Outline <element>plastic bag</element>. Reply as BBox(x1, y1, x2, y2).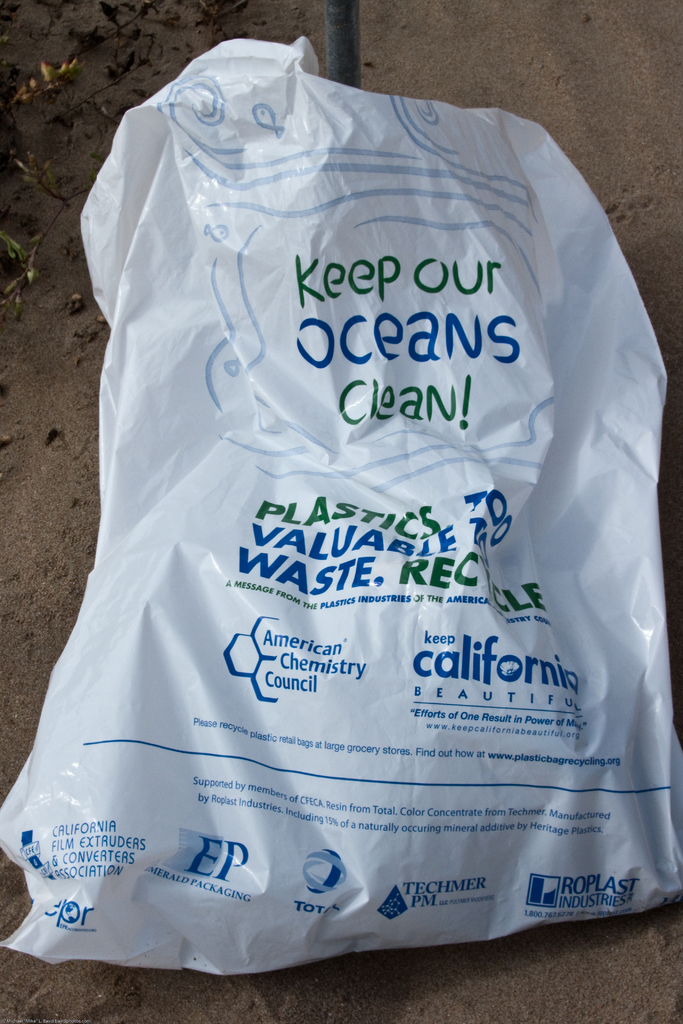
BBox(0, 35, 682, 984).
